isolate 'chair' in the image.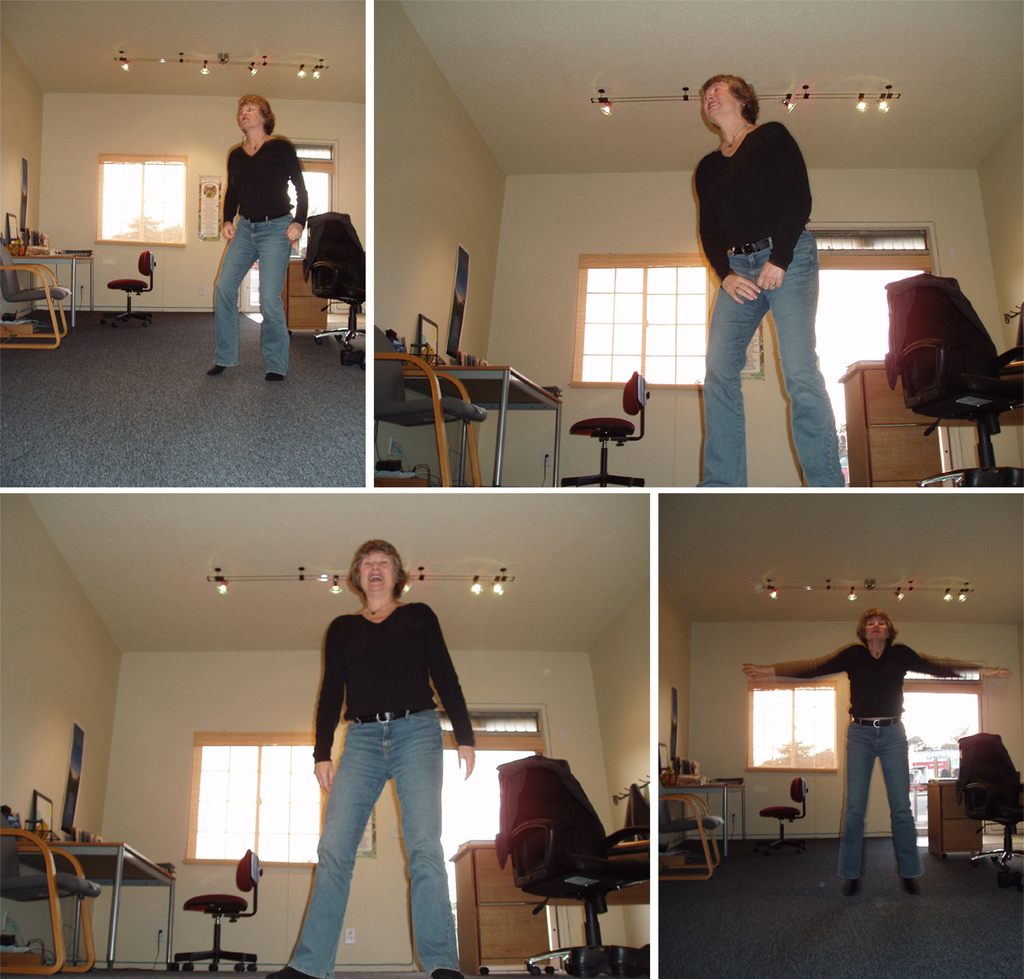
Isolated region: bbox=(884, 273, 1023, 489).
